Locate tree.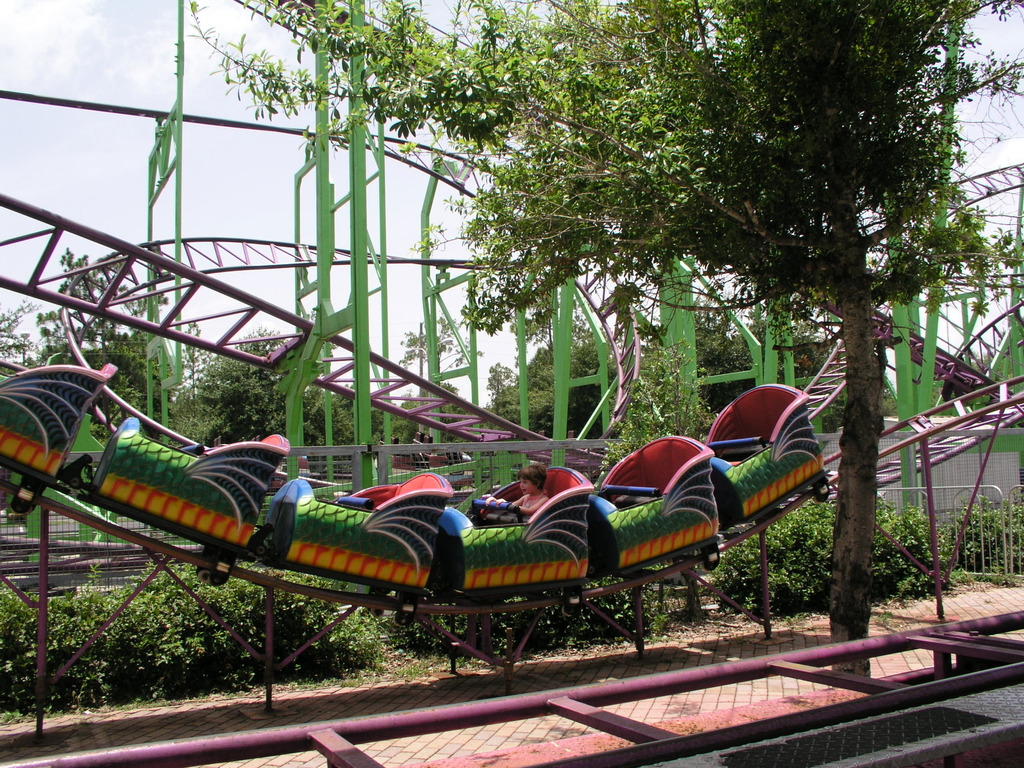
Bounding box: box(28, 246, 173, 441).
